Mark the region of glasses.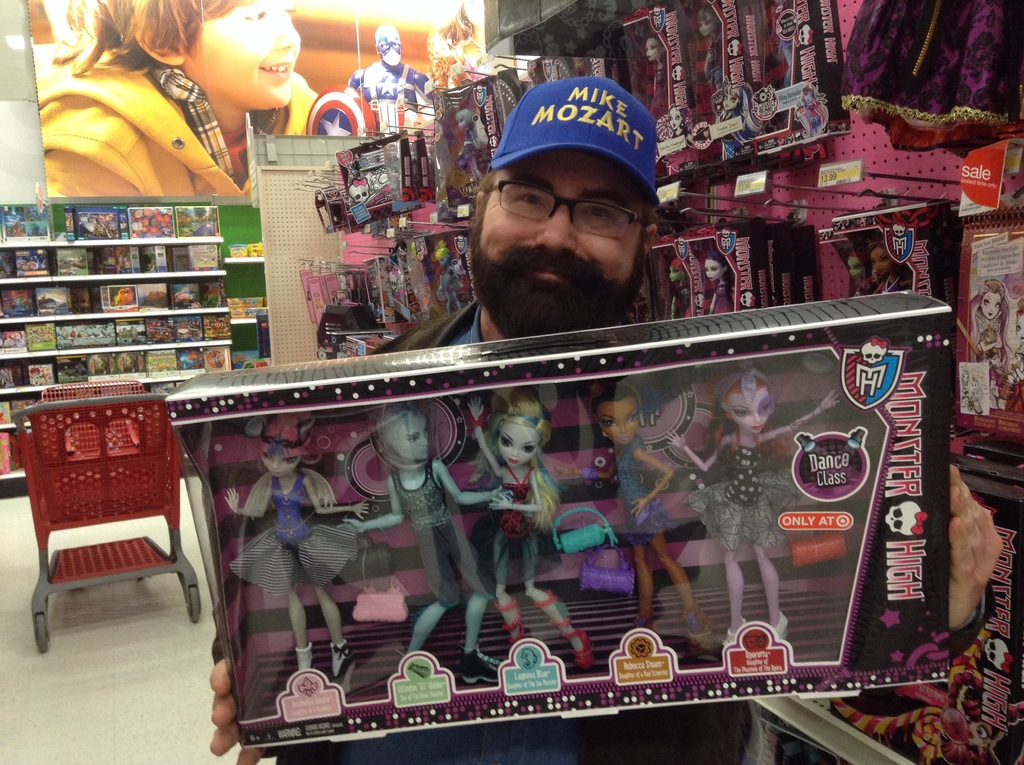
Region: select_region(477, 179, 652, 229).
